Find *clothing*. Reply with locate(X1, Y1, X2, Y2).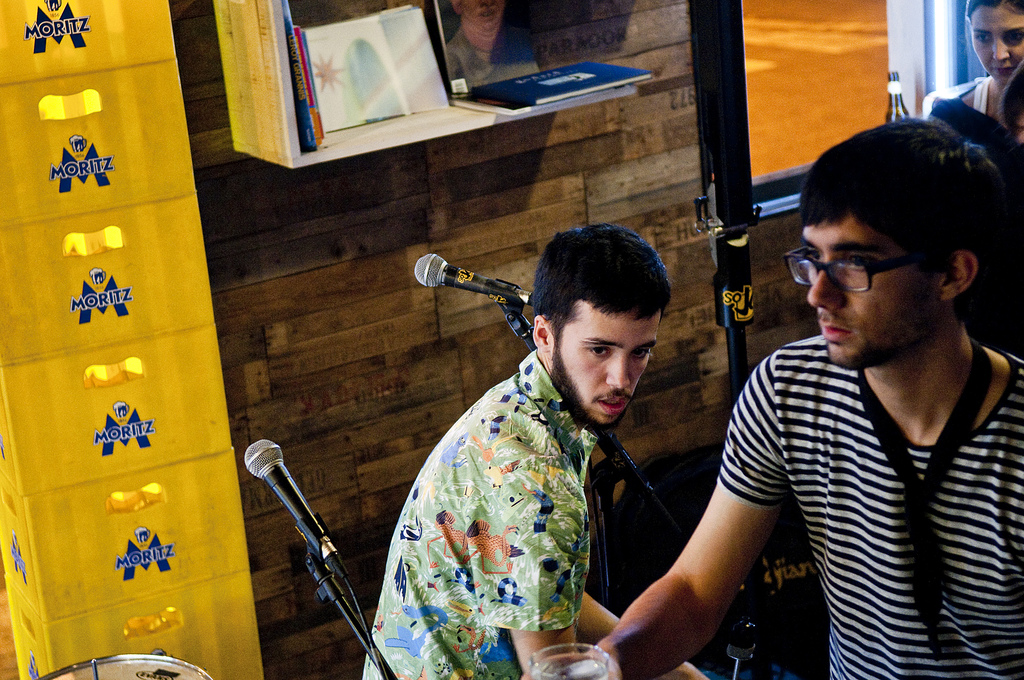
locate(717, 332, 1023, 679).
